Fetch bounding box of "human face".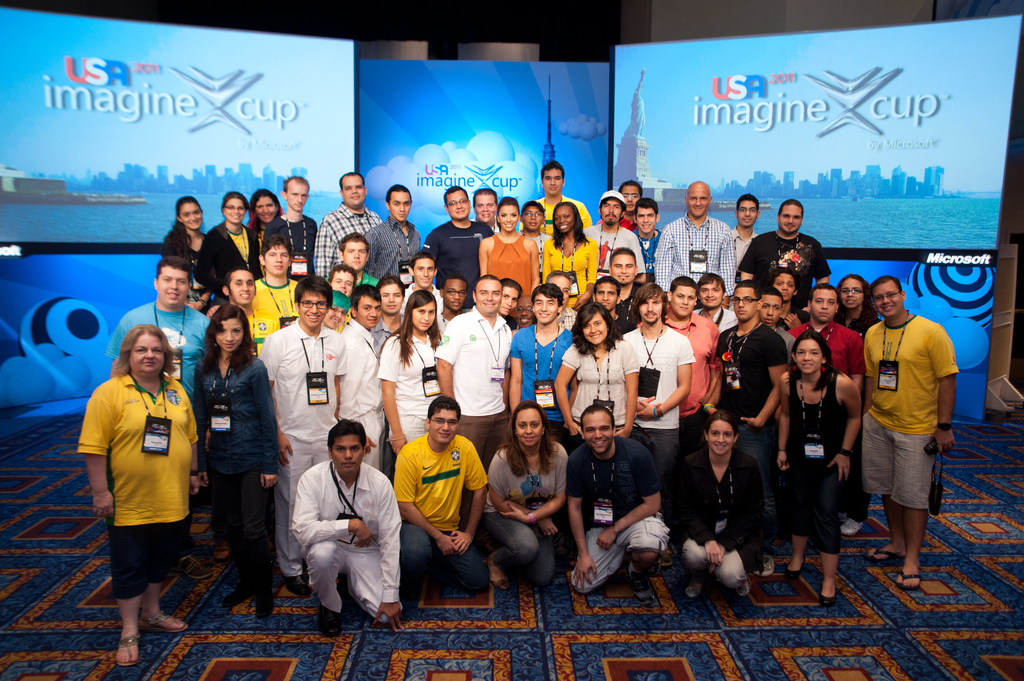
Bbox: box=[500, 291, 517, 316].
